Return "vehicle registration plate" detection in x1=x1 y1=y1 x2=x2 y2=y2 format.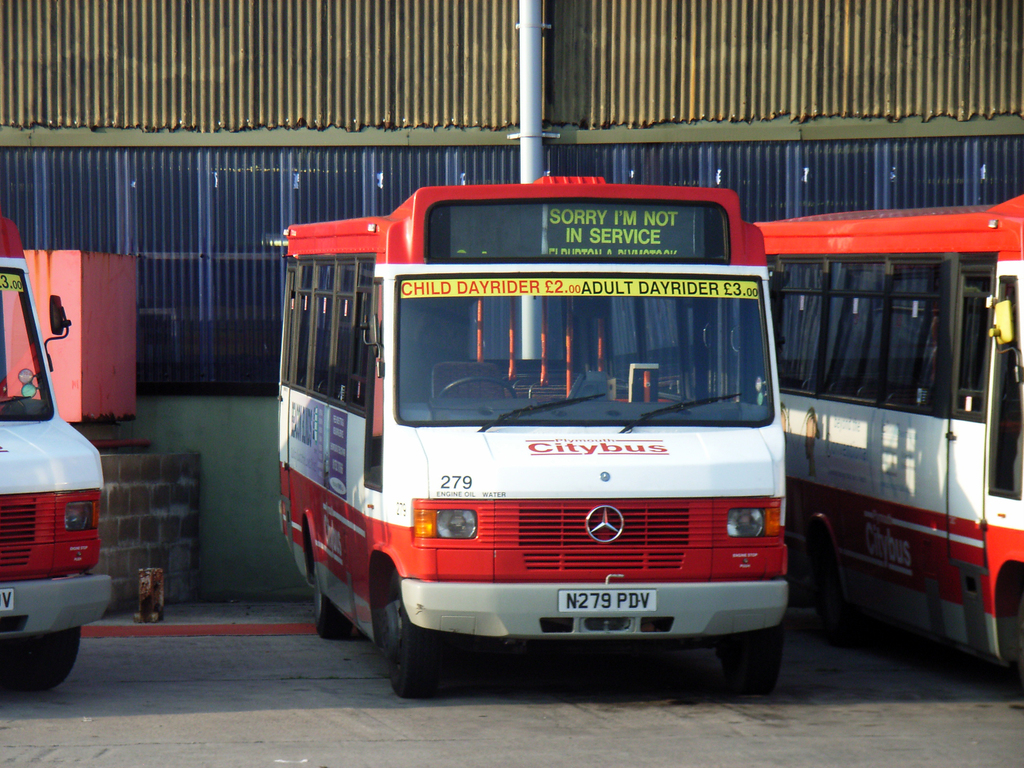
x1=559 y1=589 x2=658 y2=614.
